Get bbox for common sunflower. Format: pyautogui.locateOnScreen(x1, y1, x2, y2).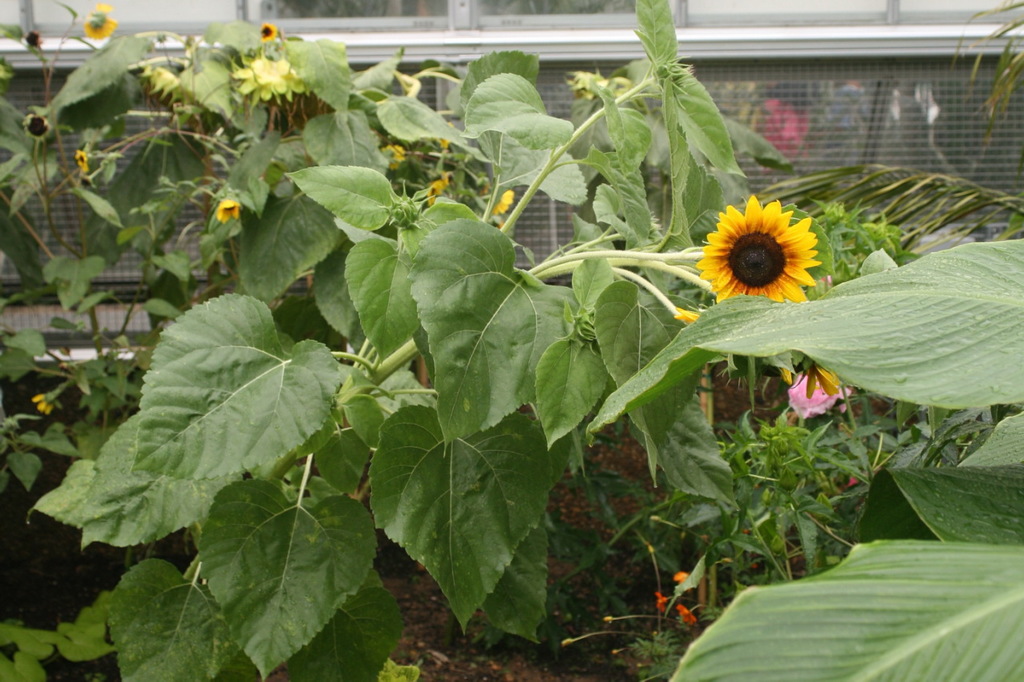
pyautogui.locateOnScreen(702, 194, 834, 310).
